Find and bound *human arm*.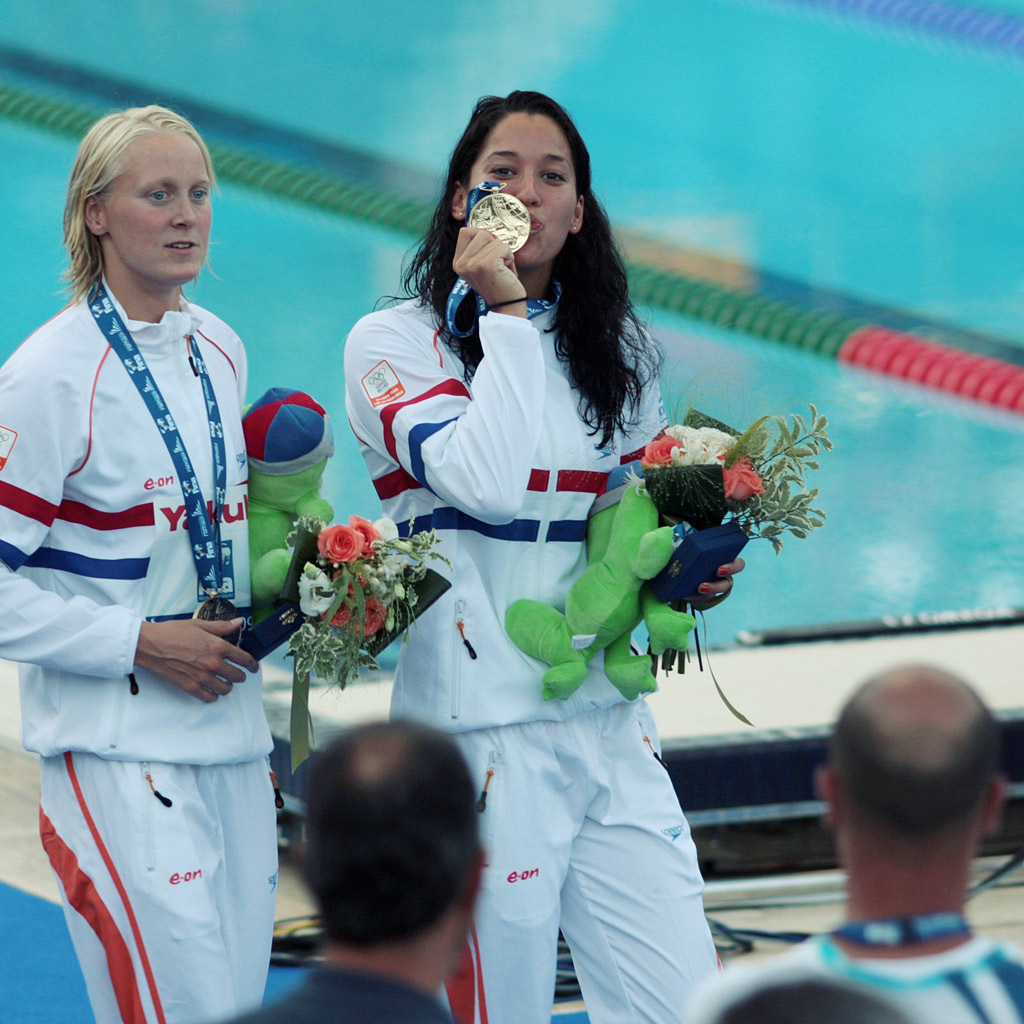
Bound: [338, 222, 536, 527].
